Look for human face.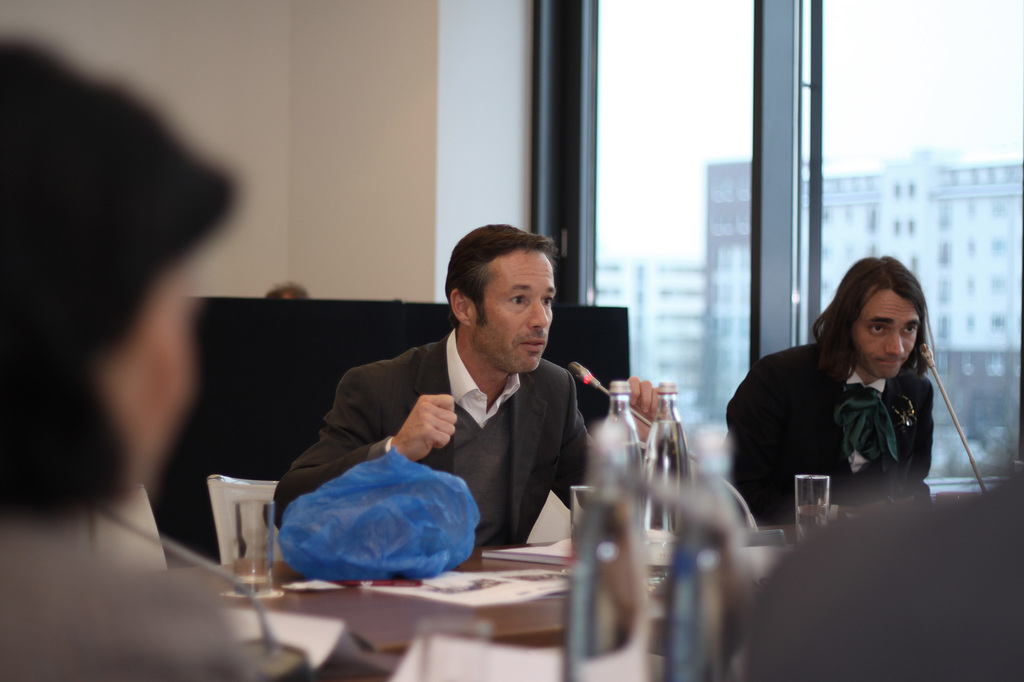
Found: select_region(471, 253, 556, 369).
